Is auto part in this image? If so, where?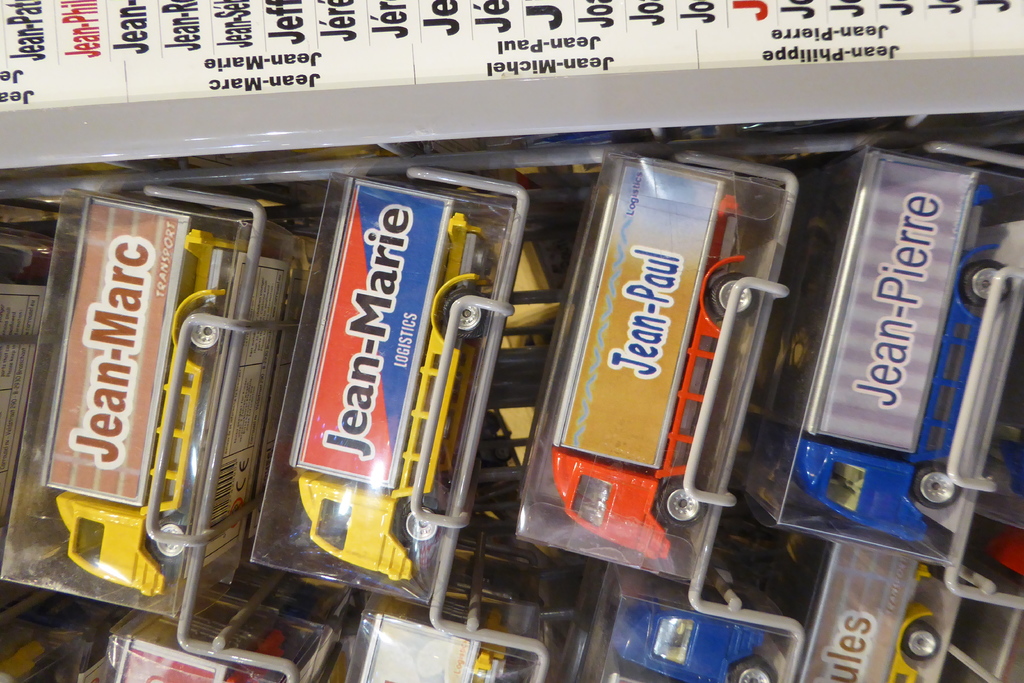
Yes, at 148/350/205/507.
